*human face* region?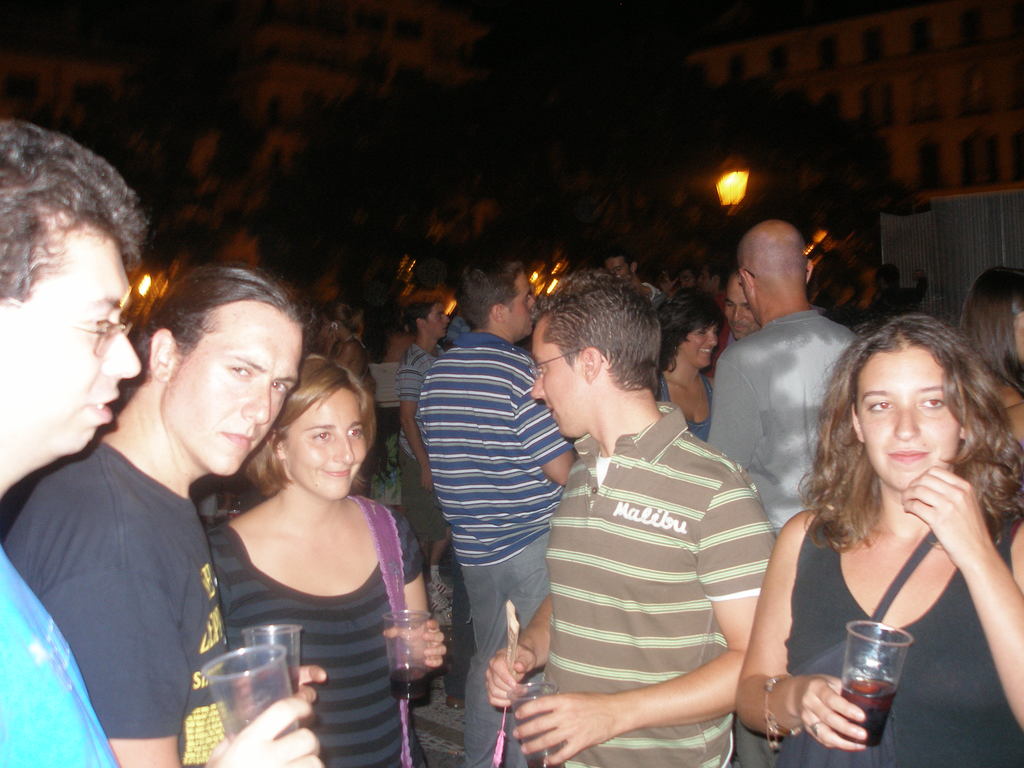
[left=286, top=385, right=369, bottom=492]
